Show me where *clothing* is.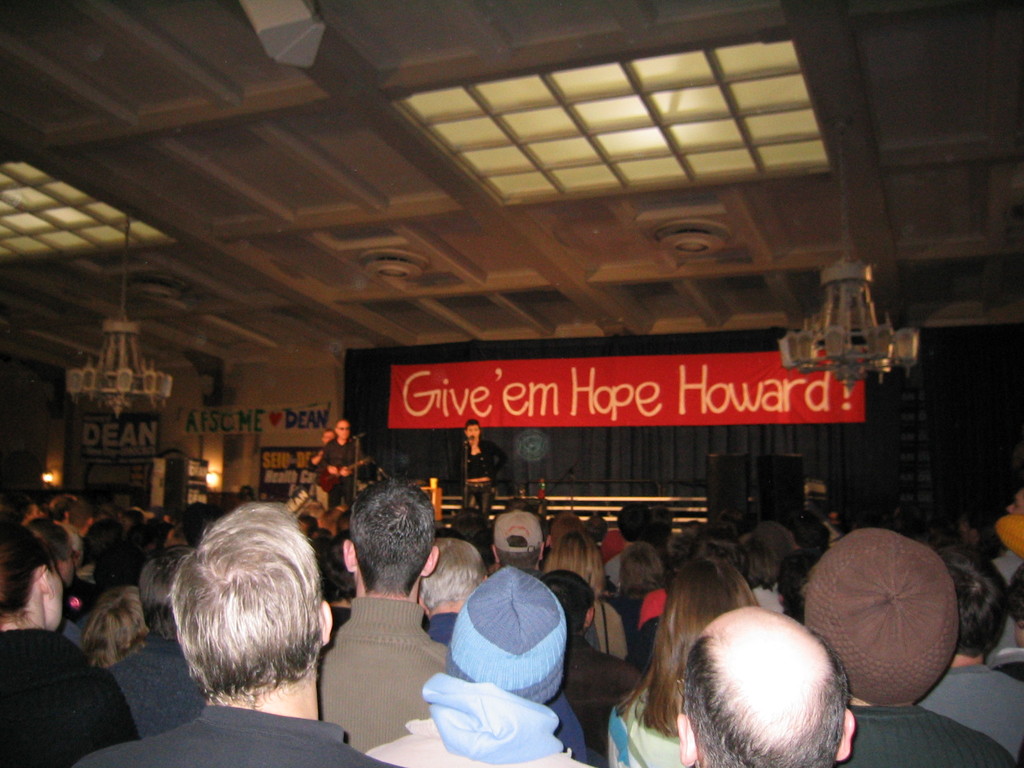
*clothing* is at <bbox>450, 438, 508, 516</bbox>.
